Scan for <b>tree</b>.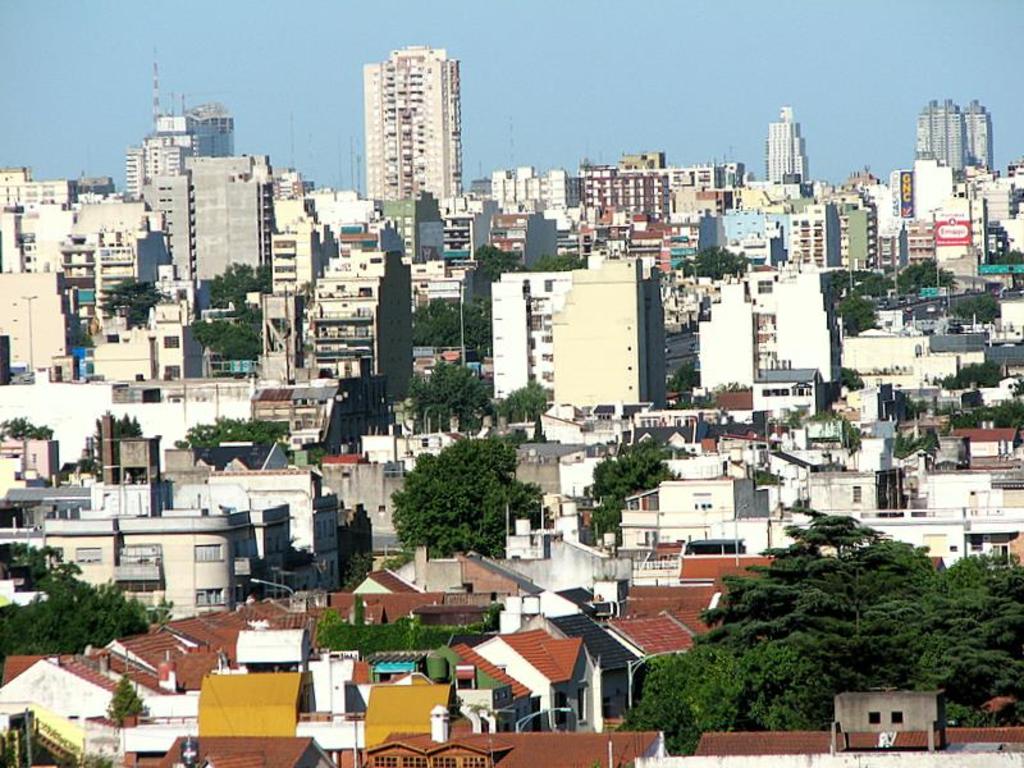
Scan result: (x1=955, y1=398, x2=1023, y2=426).
